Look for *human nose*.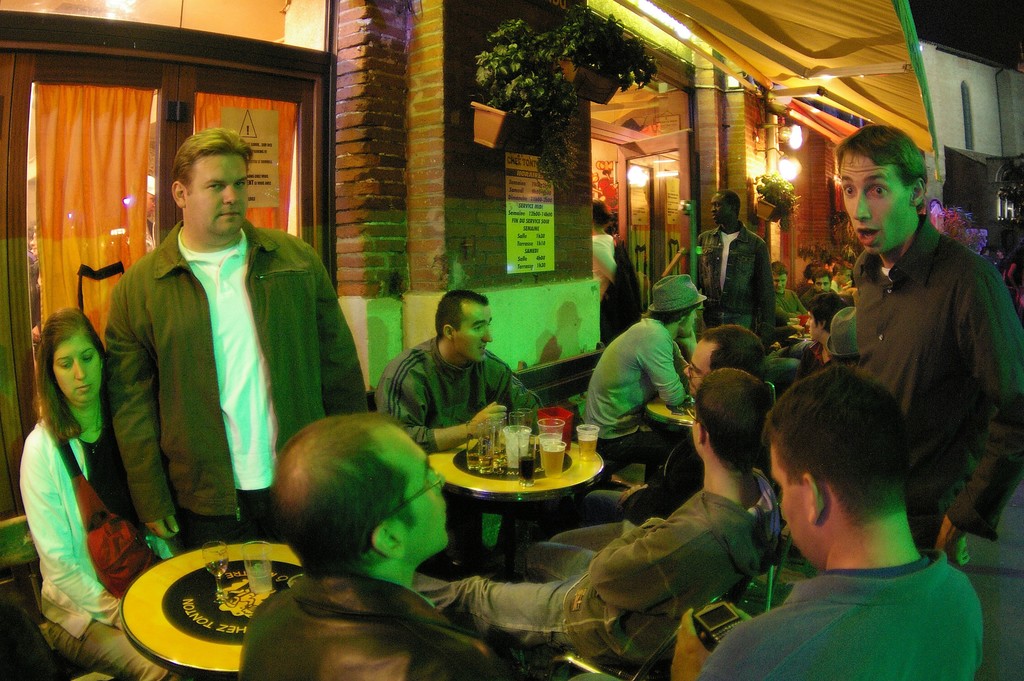
Found: <box>683,364,689,377</box>.
